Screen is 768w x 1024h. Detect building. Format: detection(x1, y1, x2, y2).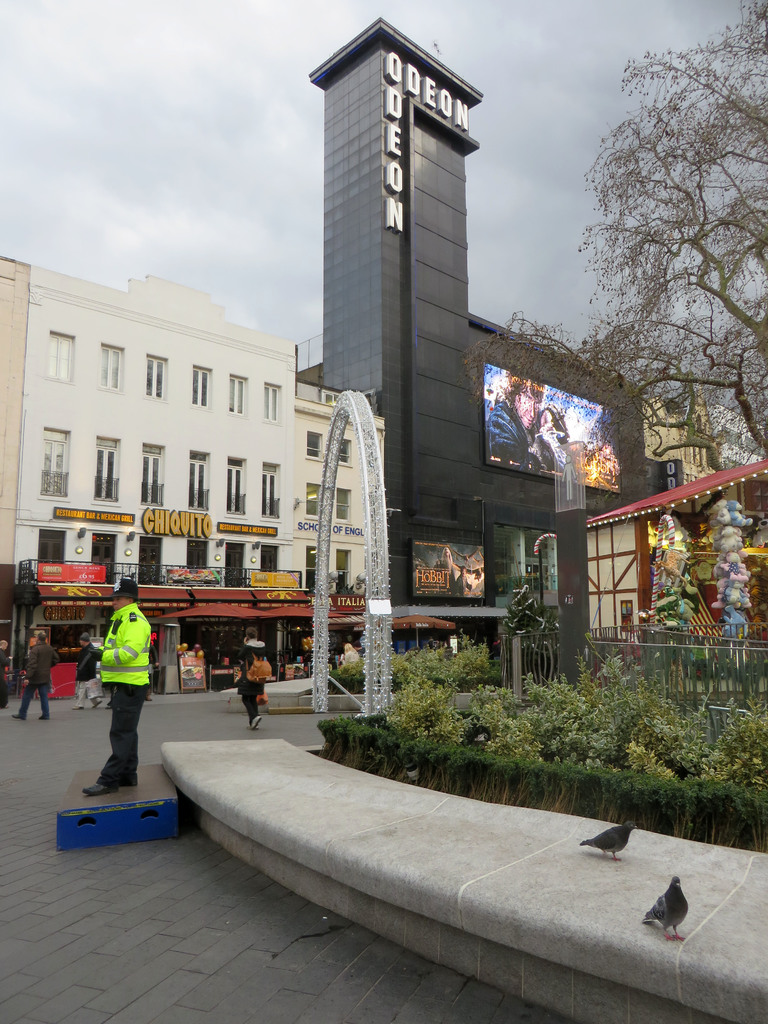
detection(0, 257, 33, 575).
